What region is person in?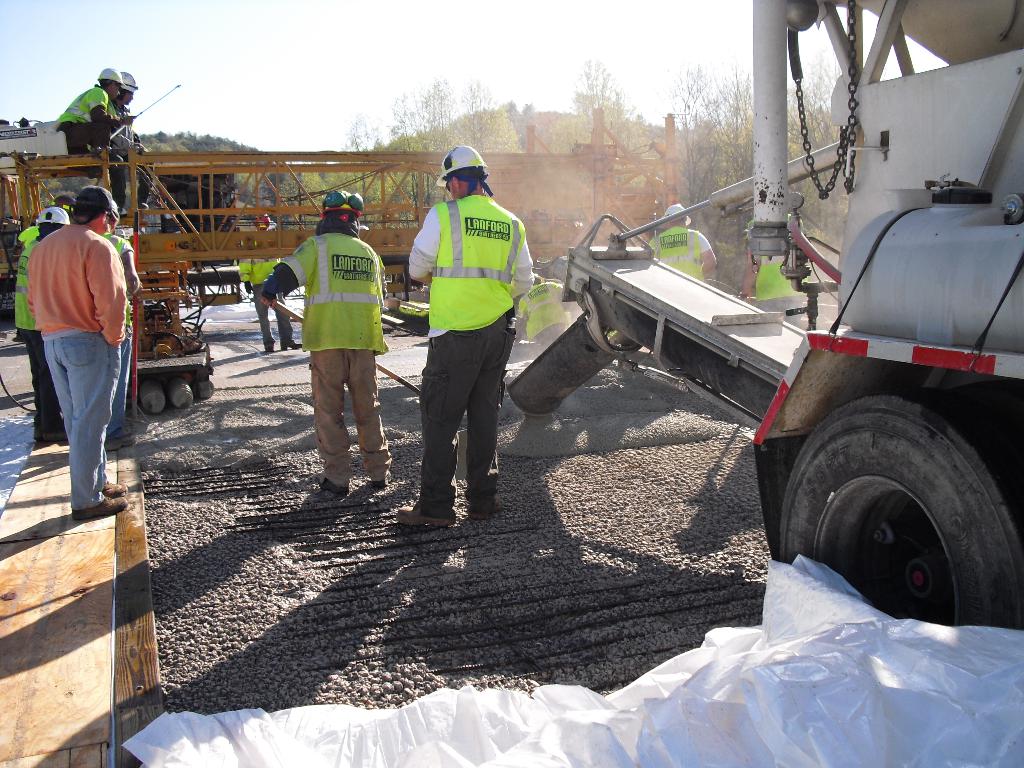
left=402, top=145, right=534, bottom=532.
